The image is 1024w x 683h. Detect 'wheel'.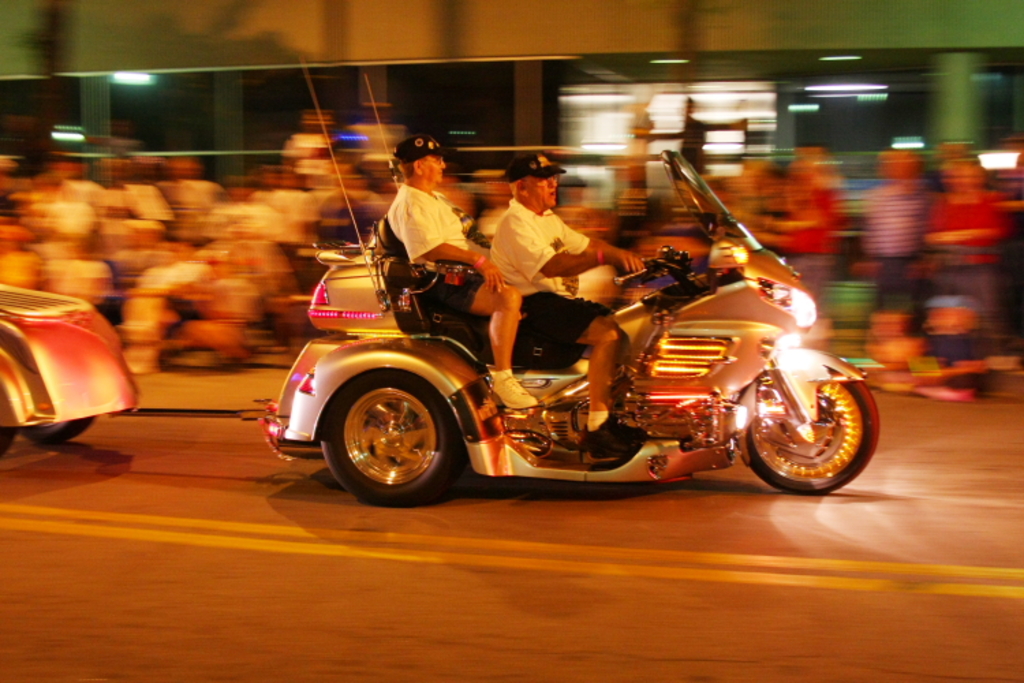
Detection: x1=0, y1=426, x2=18, y2=455.
